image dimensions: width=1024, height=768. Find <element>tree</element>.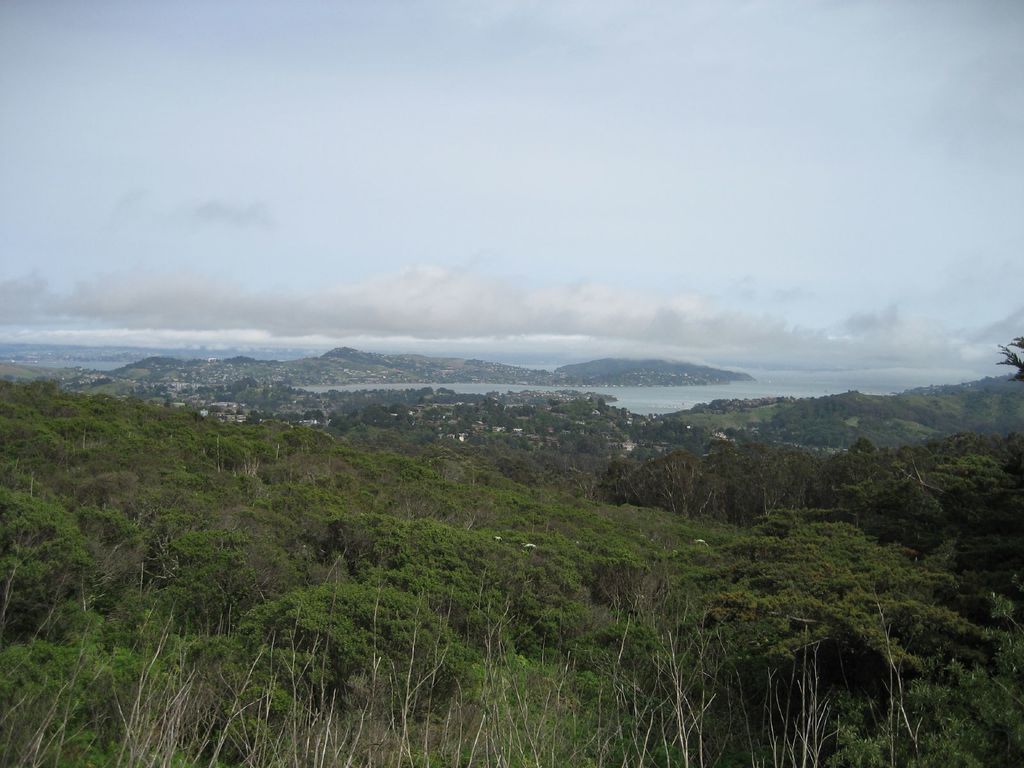
l=638, t=445, r=705, b=523.
